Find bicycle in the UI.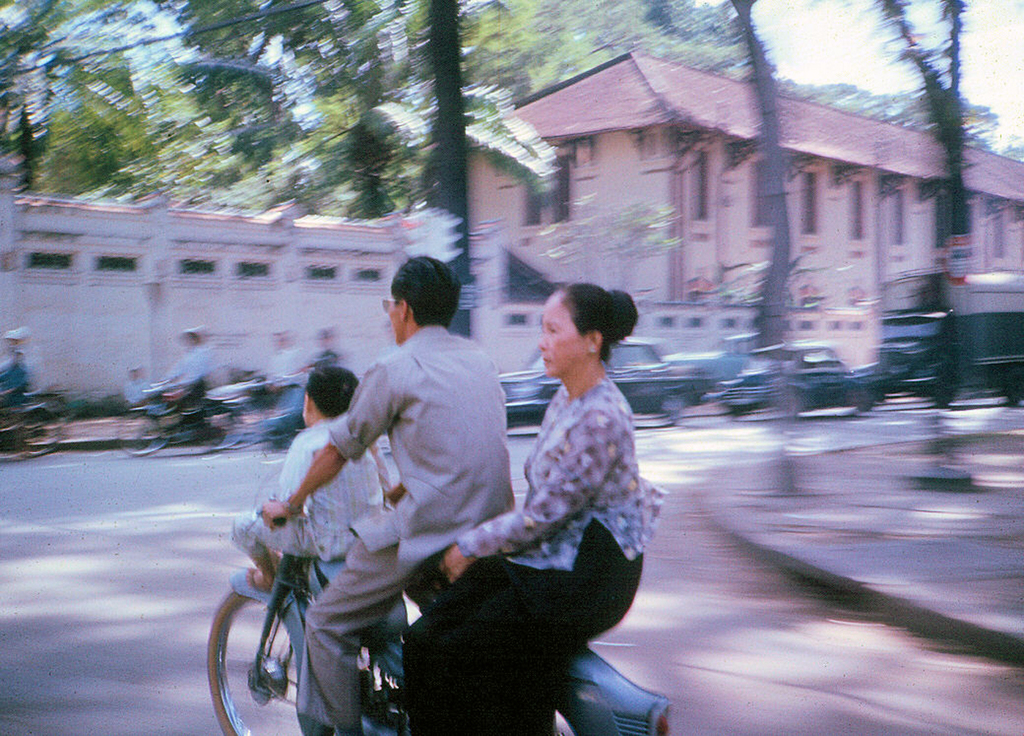
UI element at 112:379:234:450.
